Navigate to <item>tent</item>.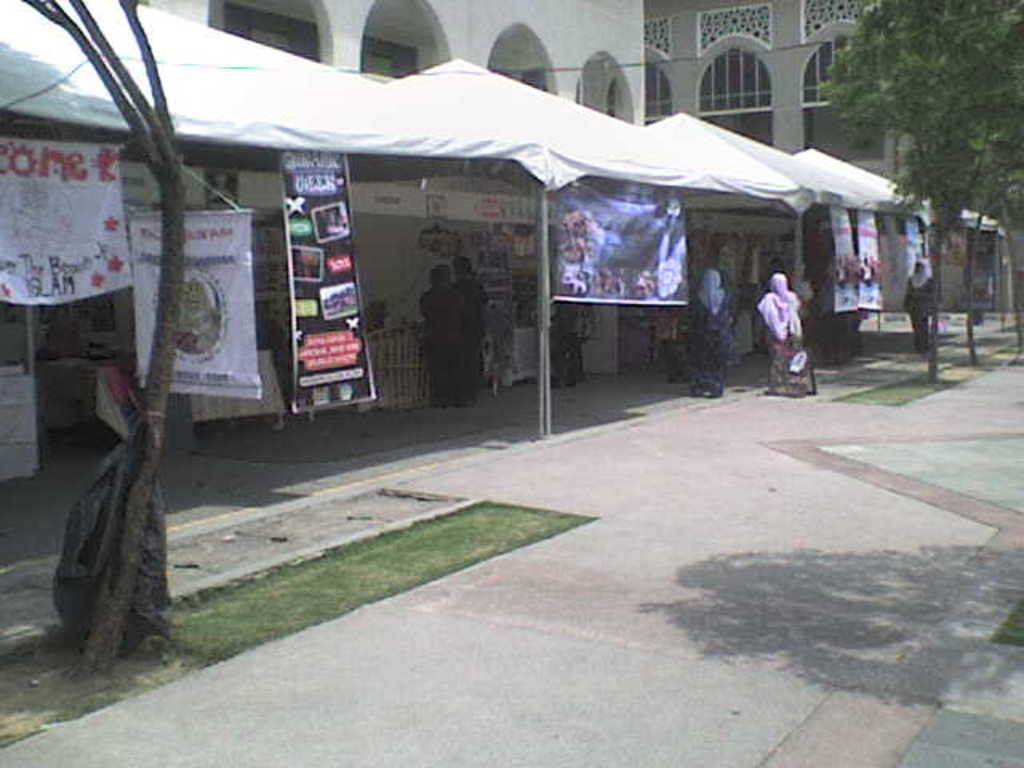
Navigation target: select_region(376, 50, 693, 426).
